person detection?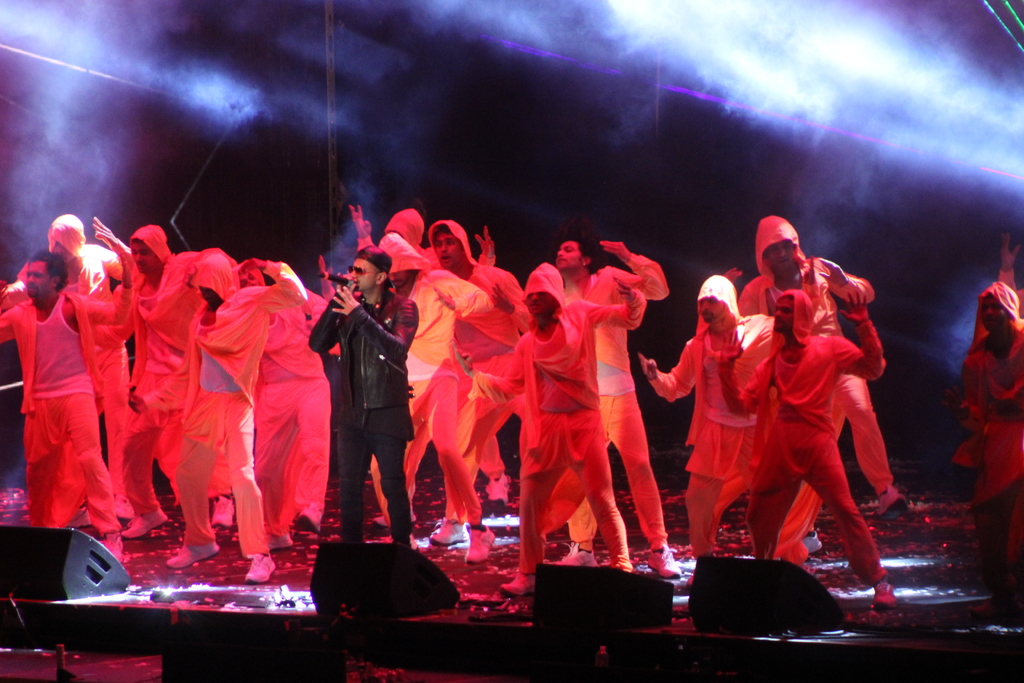
{"x1": 0, "y1": 211, "x2": 143, "y2": 555}
